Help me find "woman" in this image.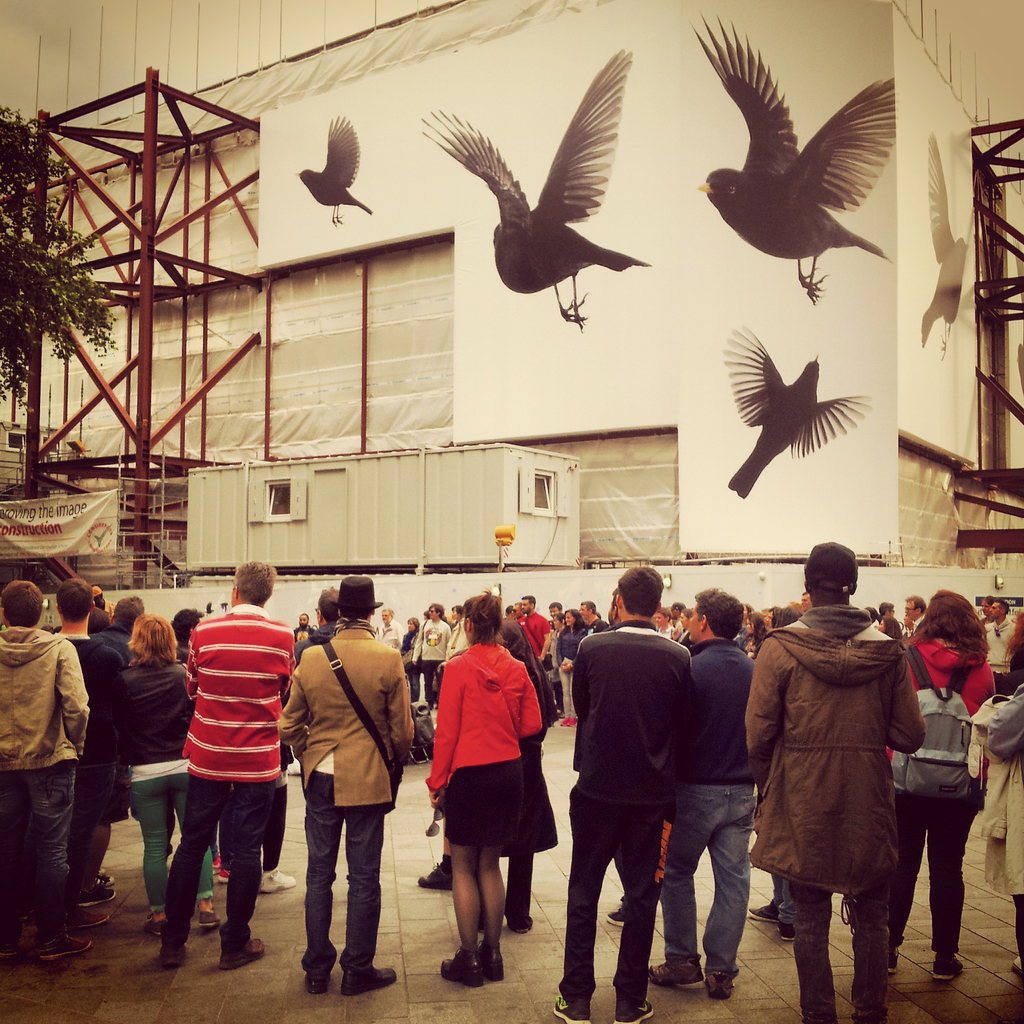
Found it: <region>158, 607, 214, 875</region>.
